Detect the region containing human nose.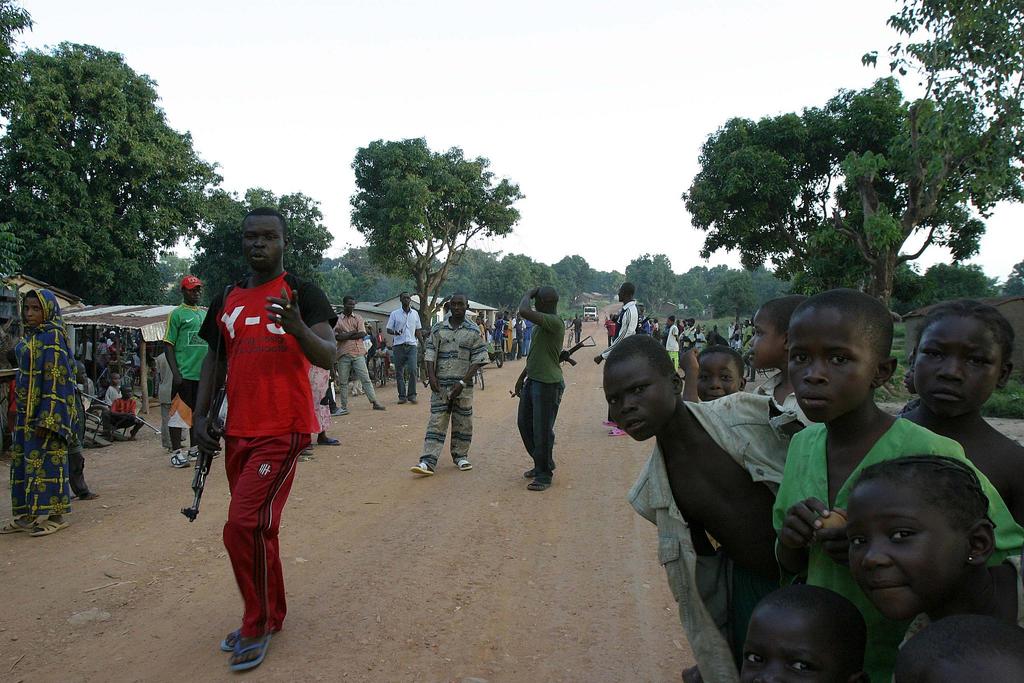
box(26, 309, 31, 315).
